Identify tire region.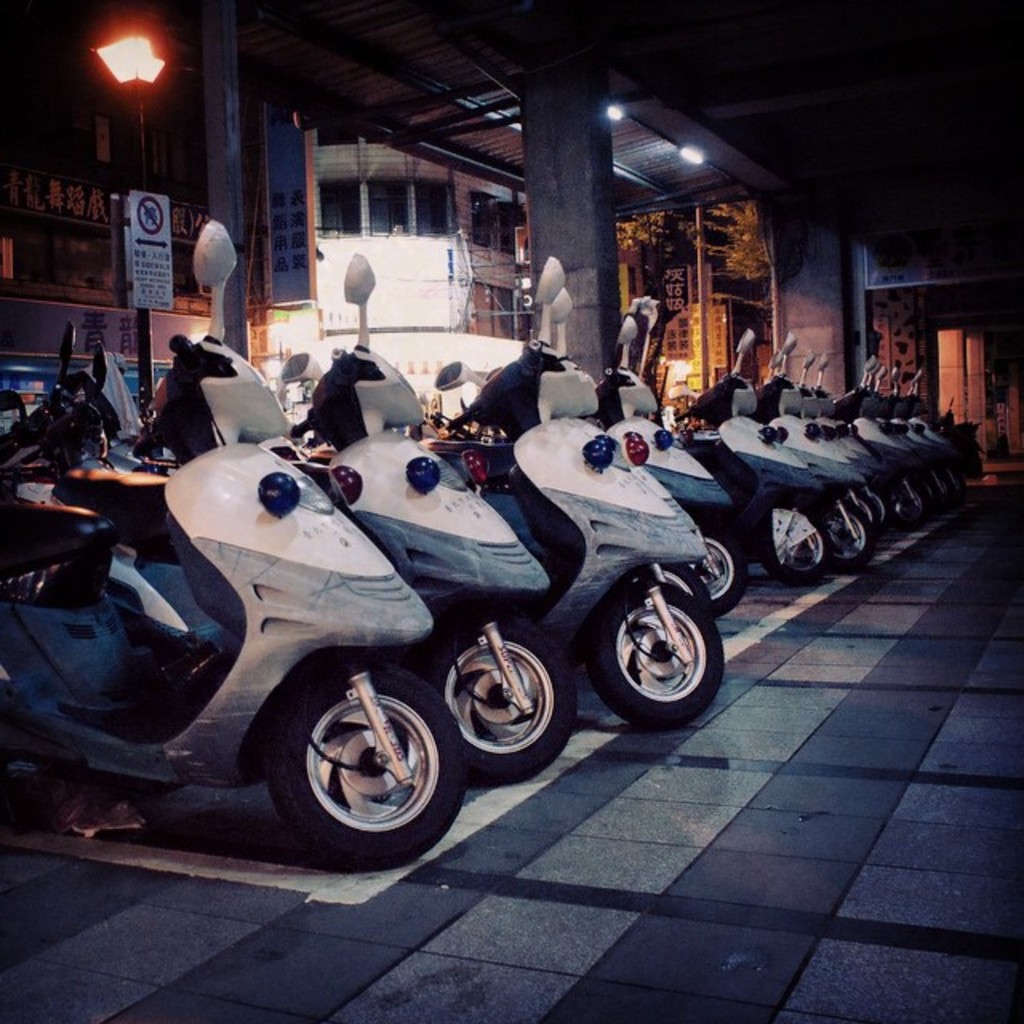
Region: region(578, 565, 726, 731).
